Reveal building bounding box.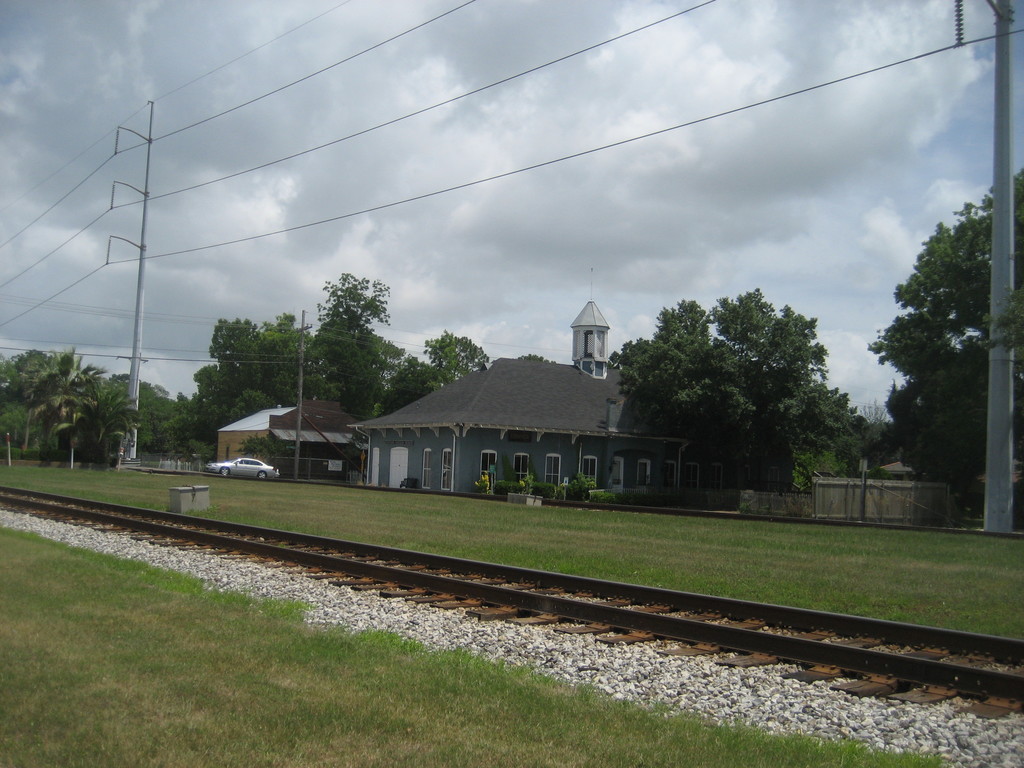
Revealed: 352,301,698,502.
